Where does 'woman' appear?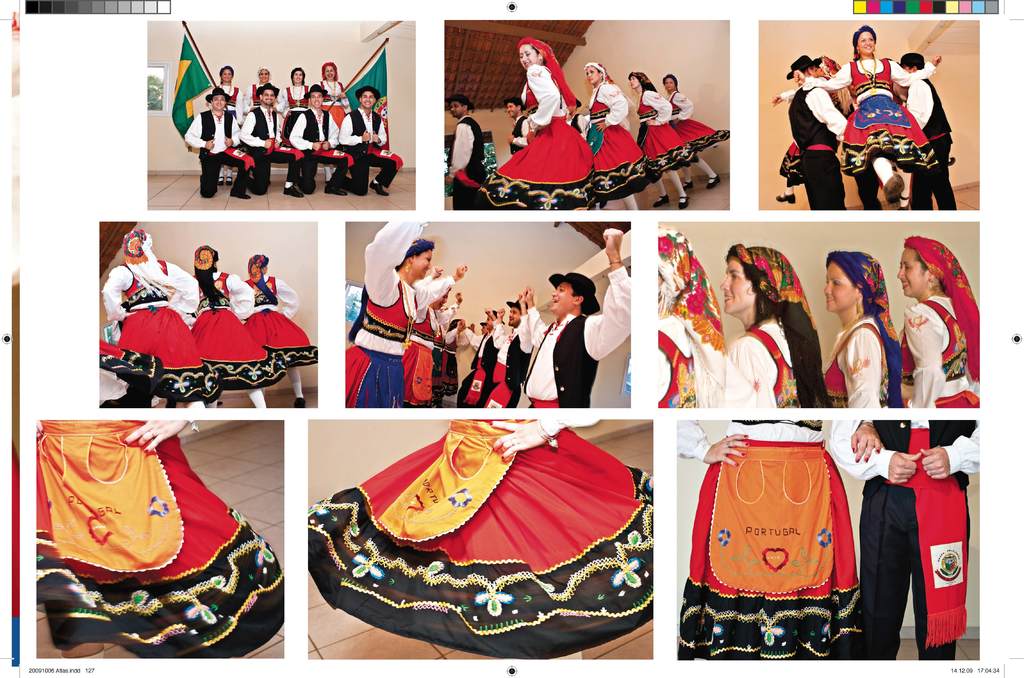
Appears at [x1=93, y1=229, x2=221, y2=411].
